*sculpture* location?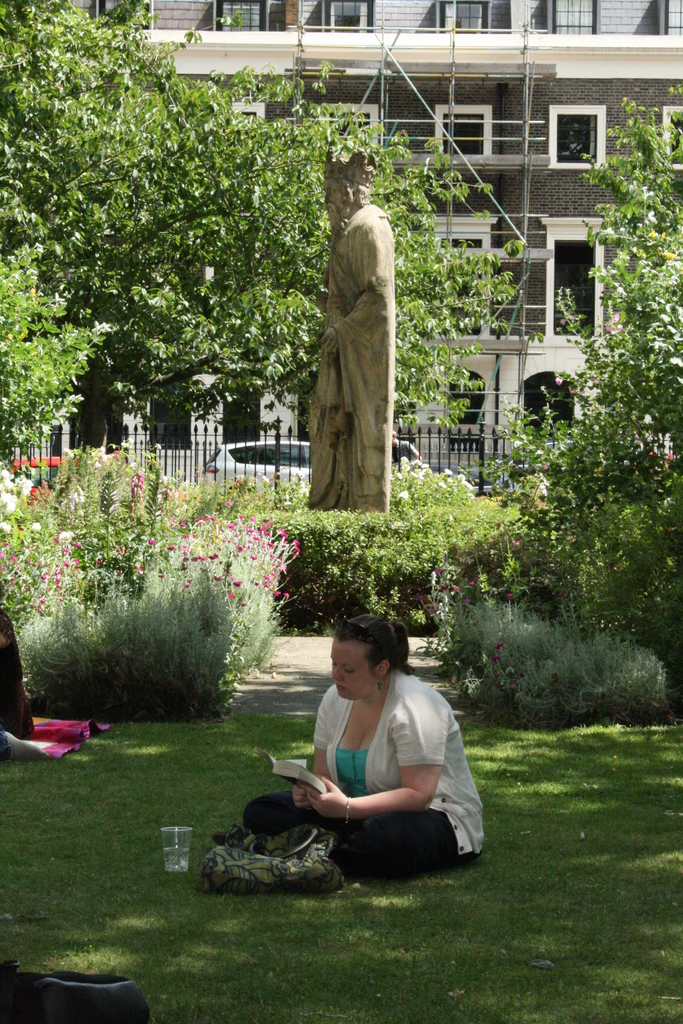
292,155,401,529
